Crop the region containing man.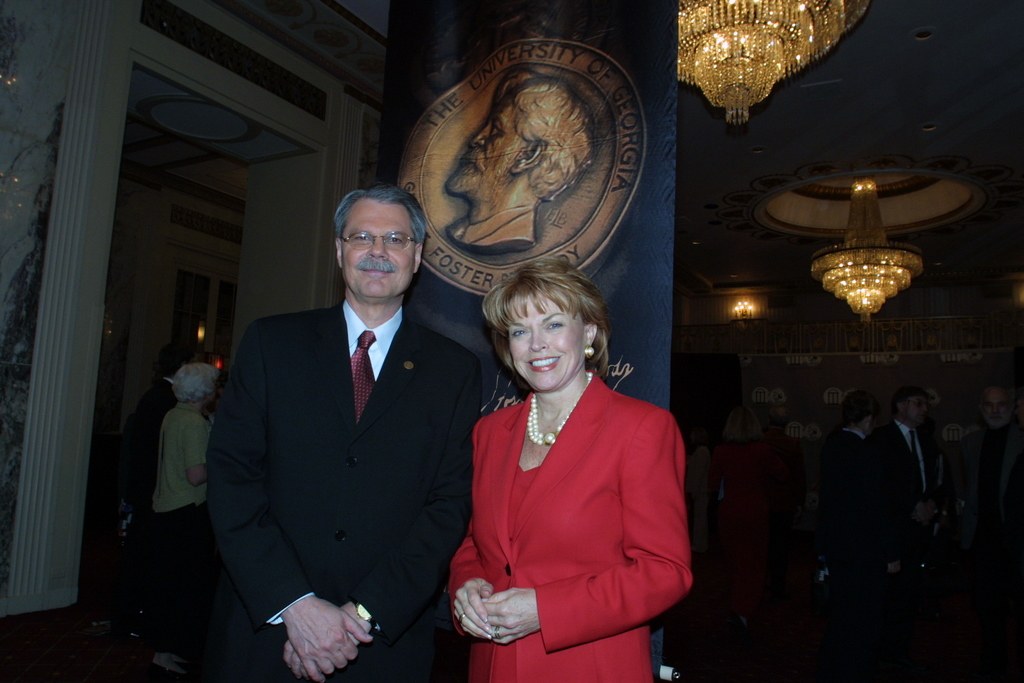
Crop region: pyautogui.locateOnScreen(207, 171, 494, 674).
